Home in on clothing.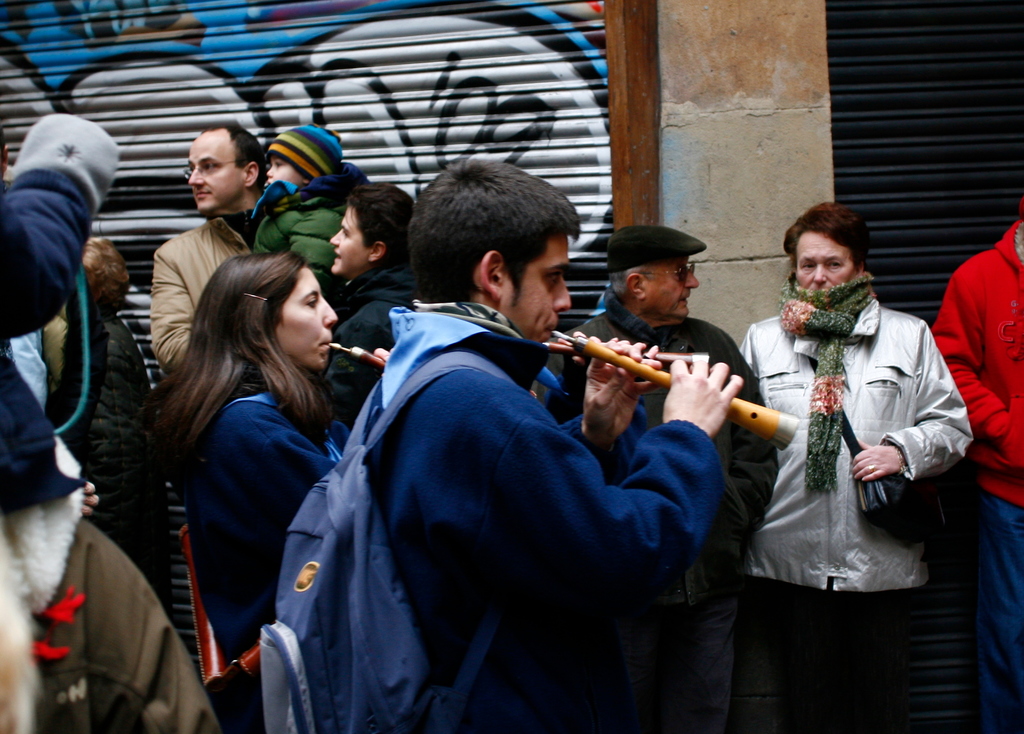
Homed in at (left=747, top=314, right=965, bottom=594).
